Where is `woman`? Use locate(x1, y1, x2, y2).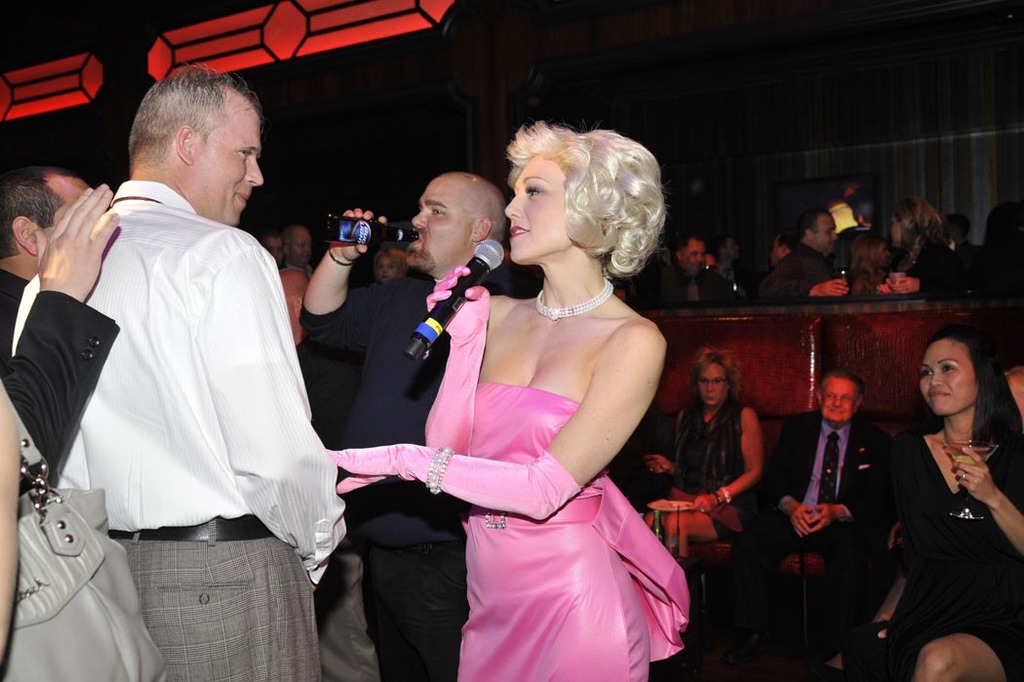
locate(368, 111, 684, 673).
